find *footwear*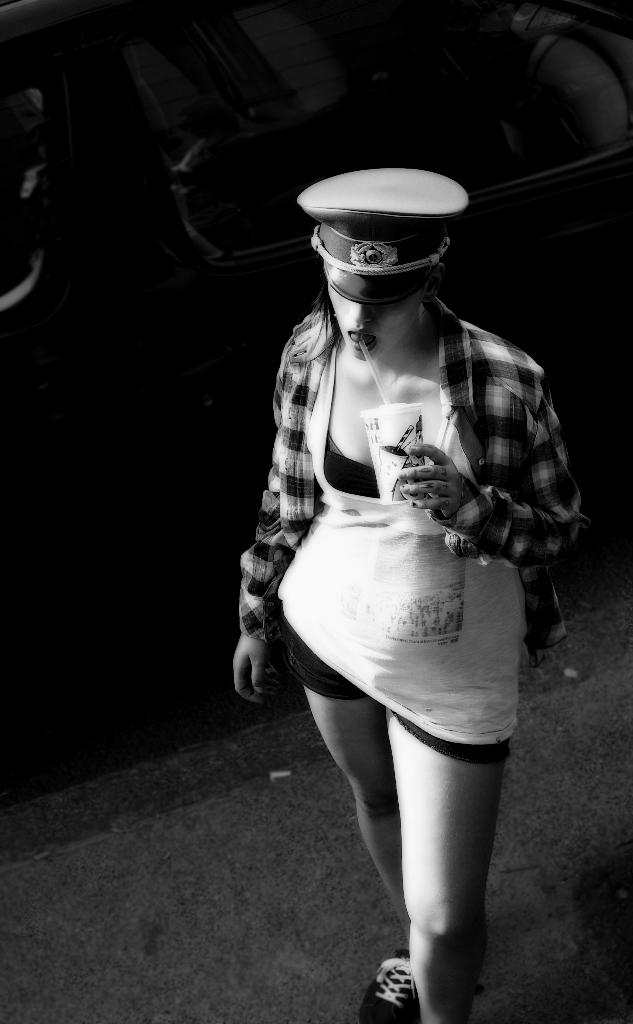
x1=357, y1=947, x2=420, y2=1023
